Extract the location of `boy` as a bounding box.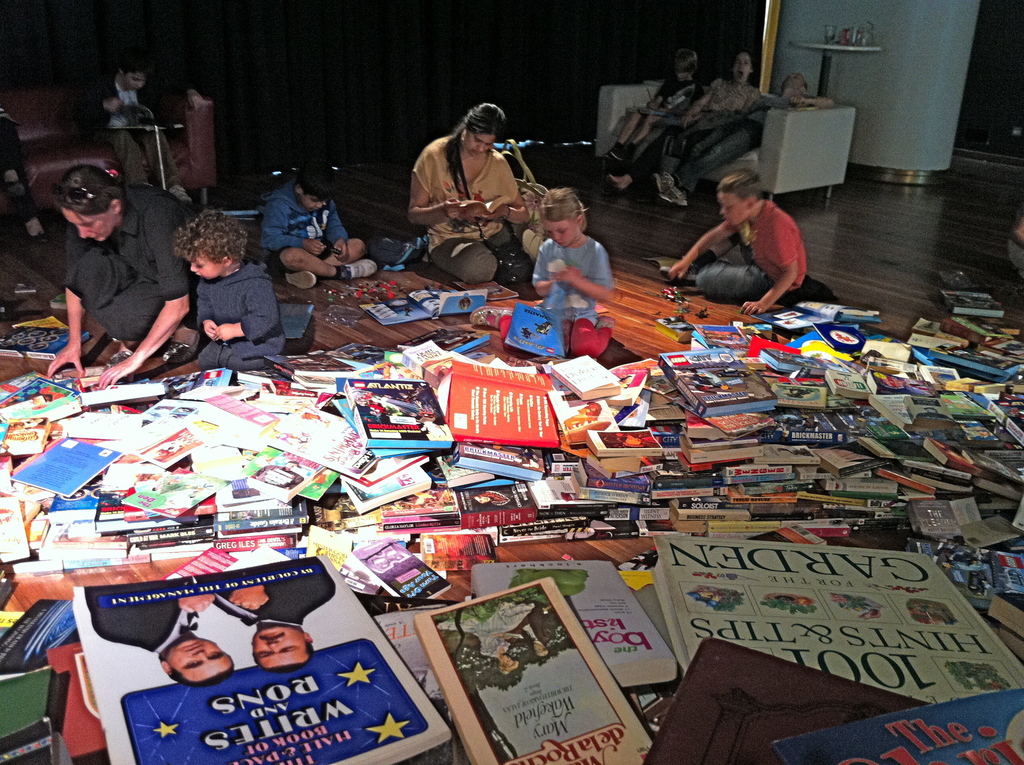
bbox(606, 50, 705, 165).
